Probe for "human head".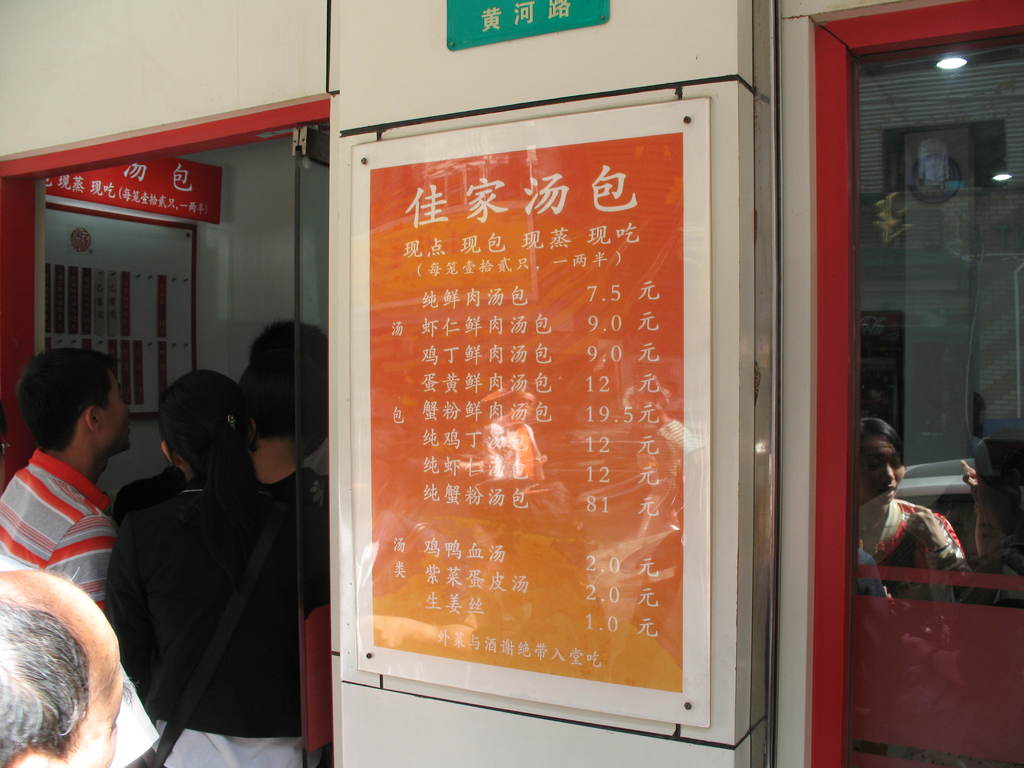
Probe result: crop(163, 369, 260, 479).
